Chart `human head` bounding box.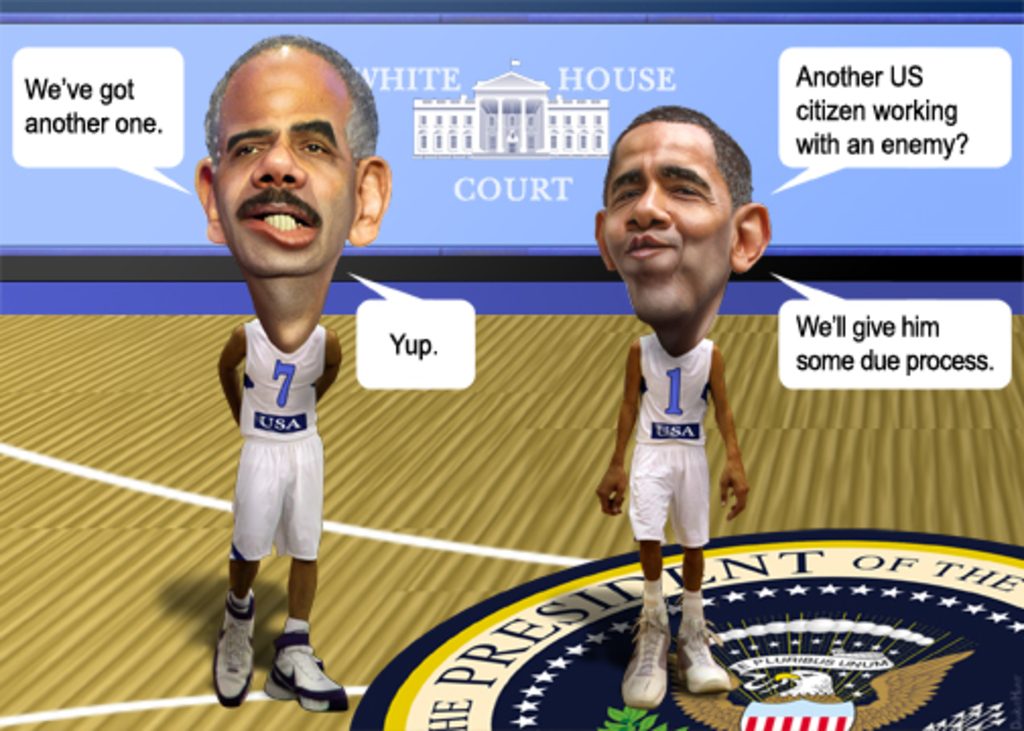
Charted: left=191, top=35, right=384, bottom=276.
